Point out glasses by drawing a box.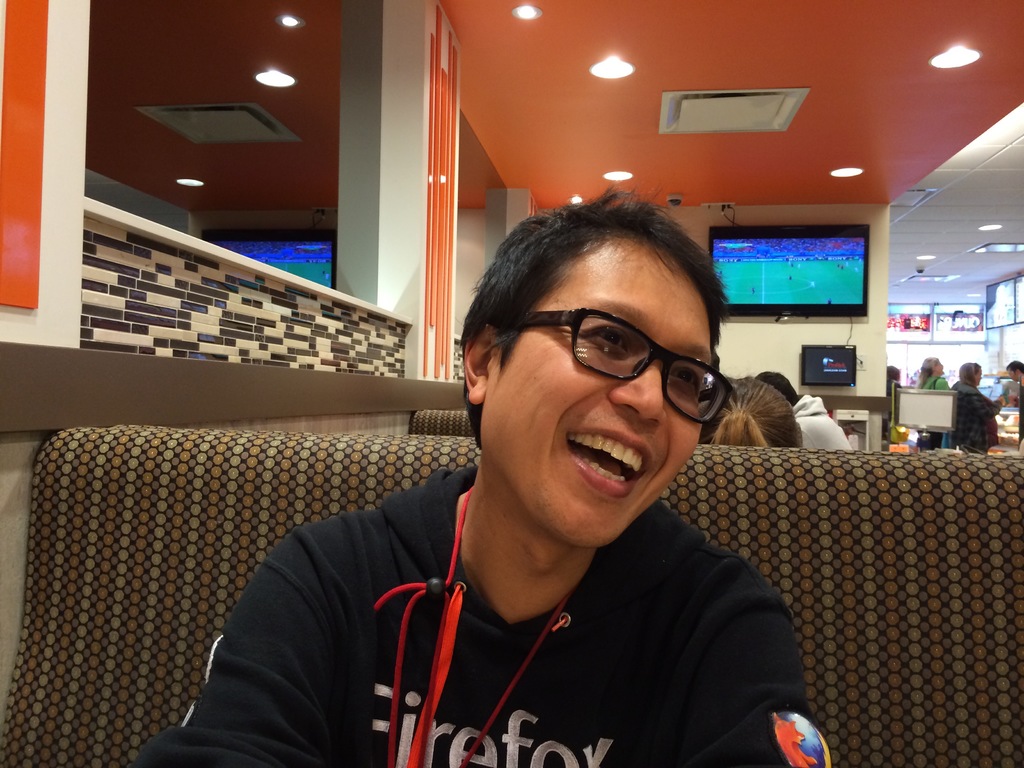
region(523, 308, 744, 412).
